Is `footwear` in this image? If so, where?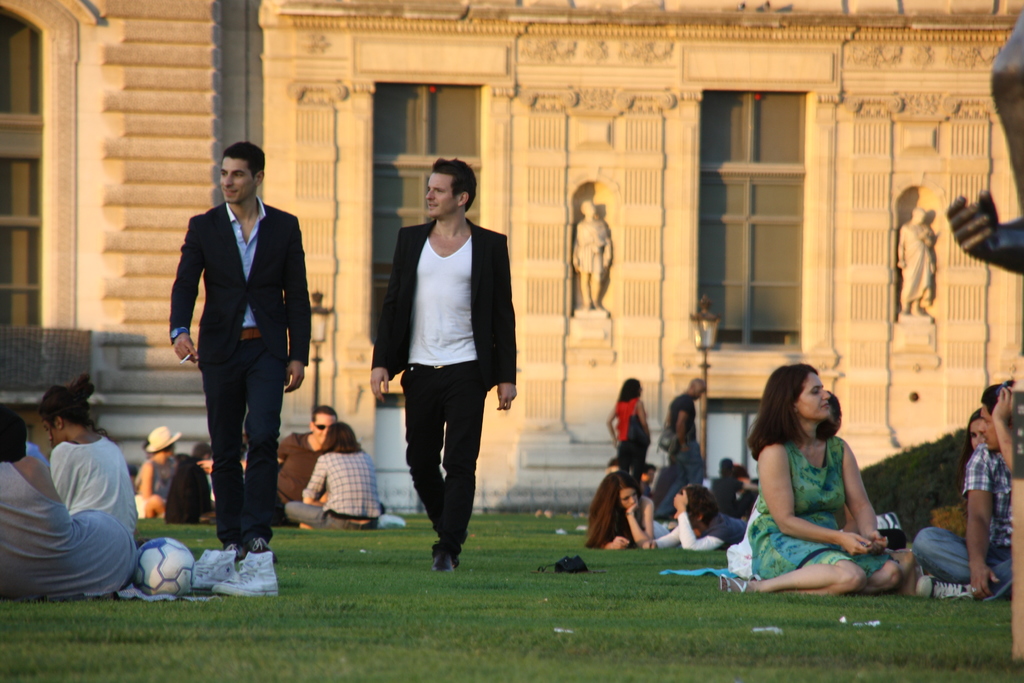
Yes, at 719/573/749/590.
